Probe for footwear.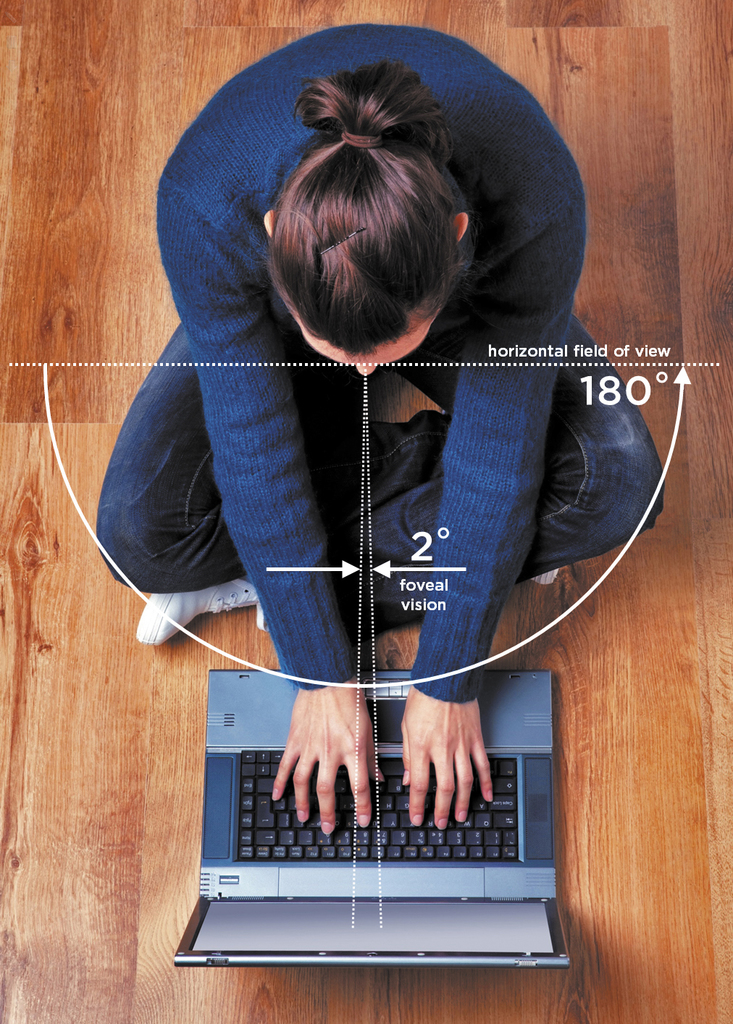
Probe result: locate(135, 576, 265, 646).
